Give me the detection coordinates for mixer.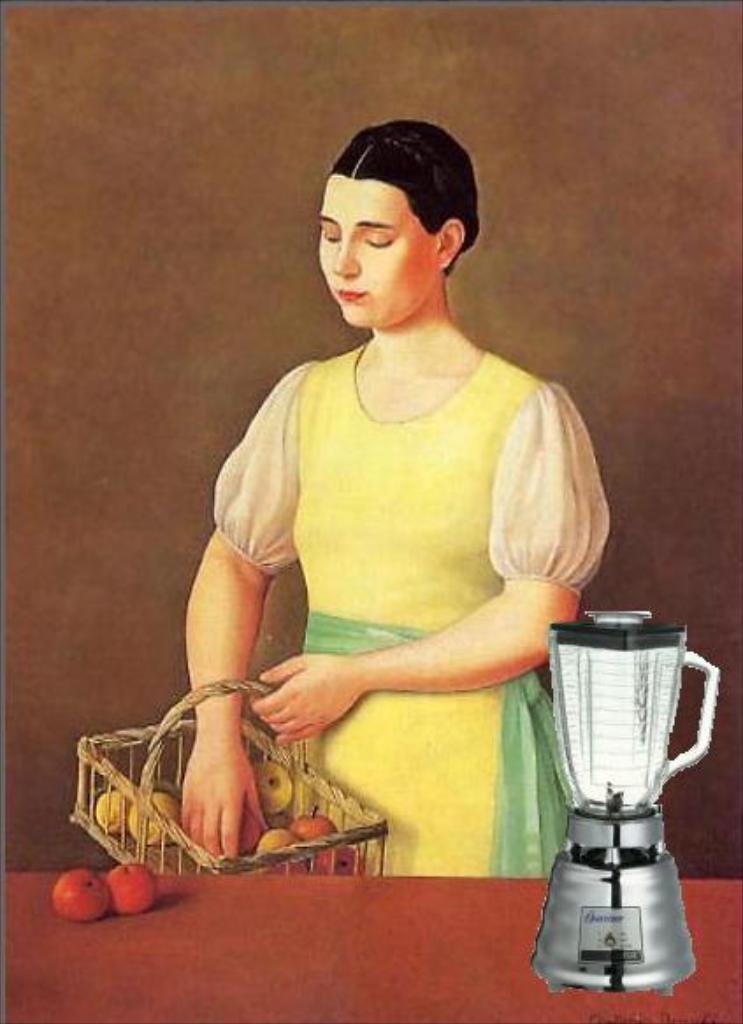
l=536, t=604, r=722, b=957.
